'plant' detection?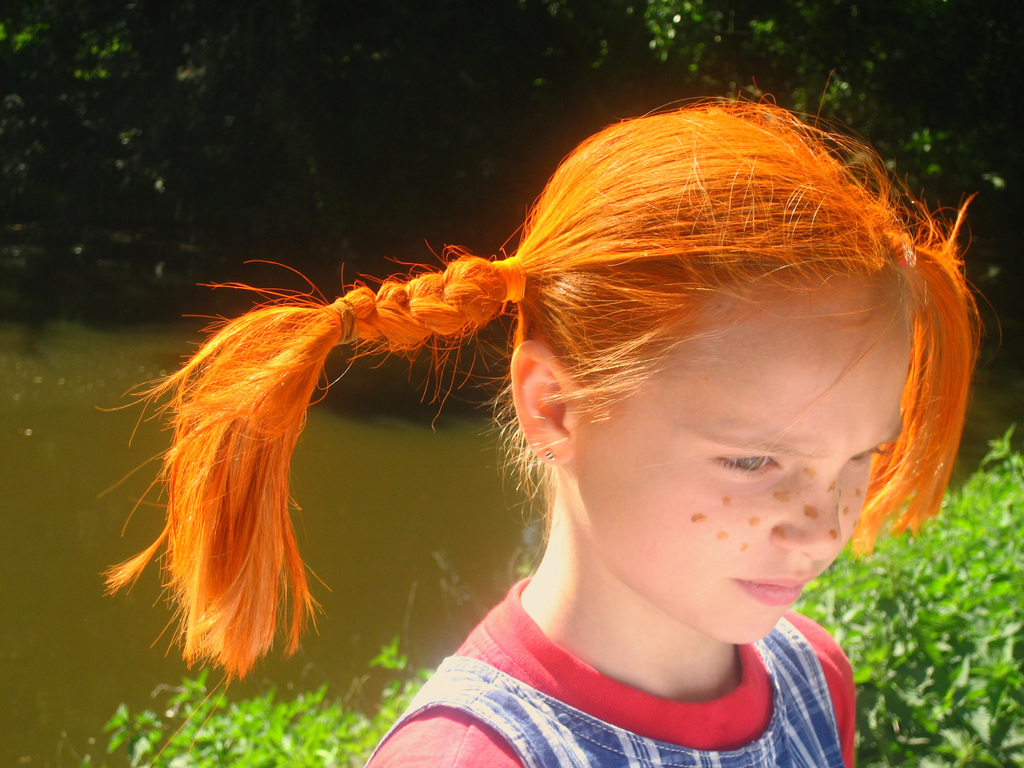
crop(25, 658, 433, 767)
